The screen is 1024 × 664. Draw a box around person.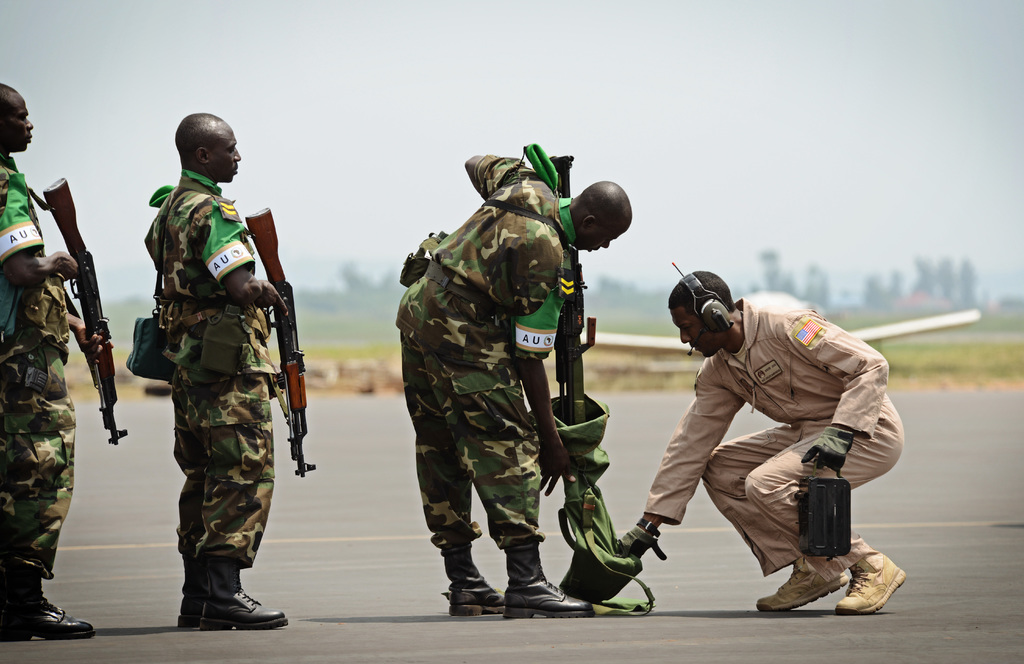
BBox(620, 268, 910, 615).
